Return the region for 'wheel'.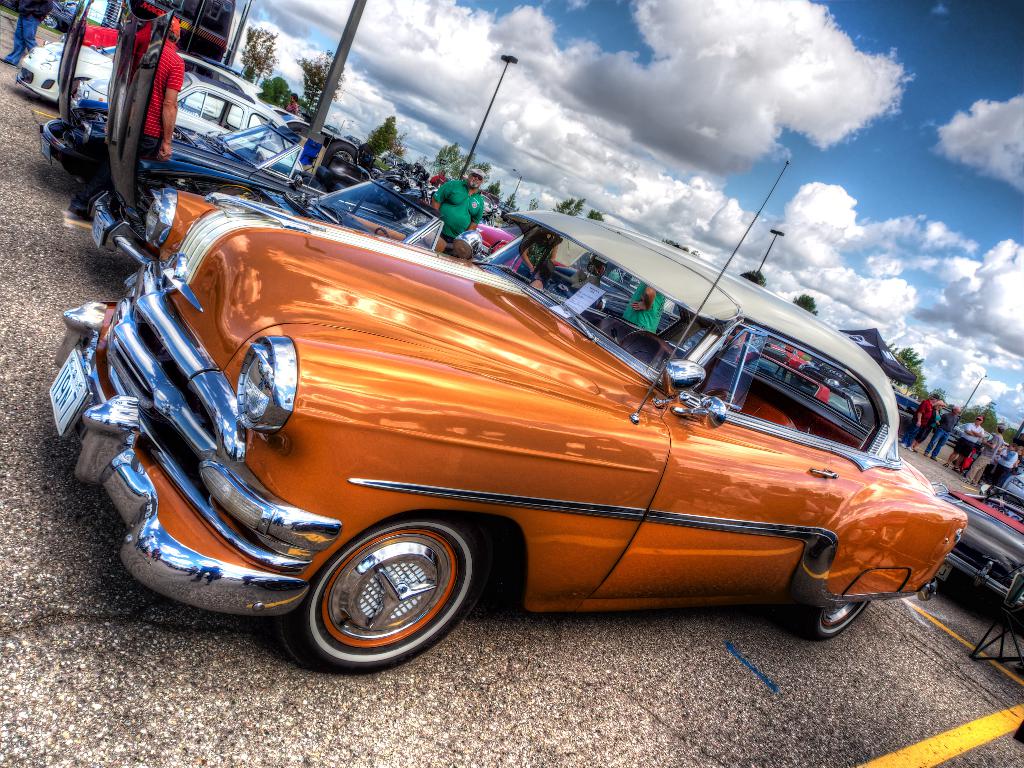
box(289, 525, 486, 664).
